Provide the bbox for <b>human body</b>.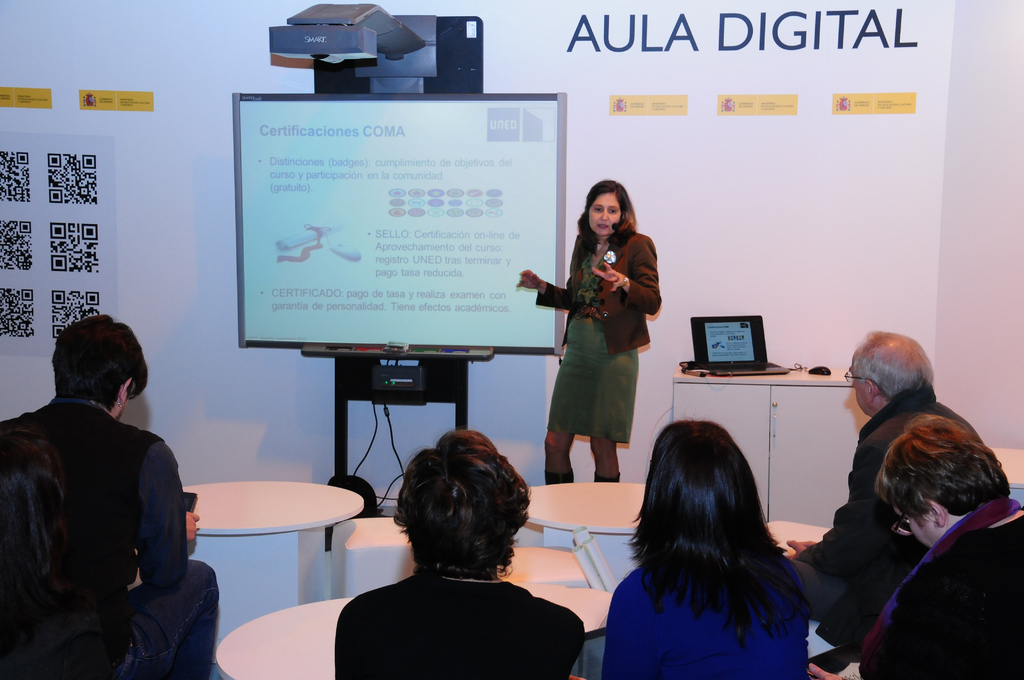
x1=601, y1=560, x2=811, y2=679.
